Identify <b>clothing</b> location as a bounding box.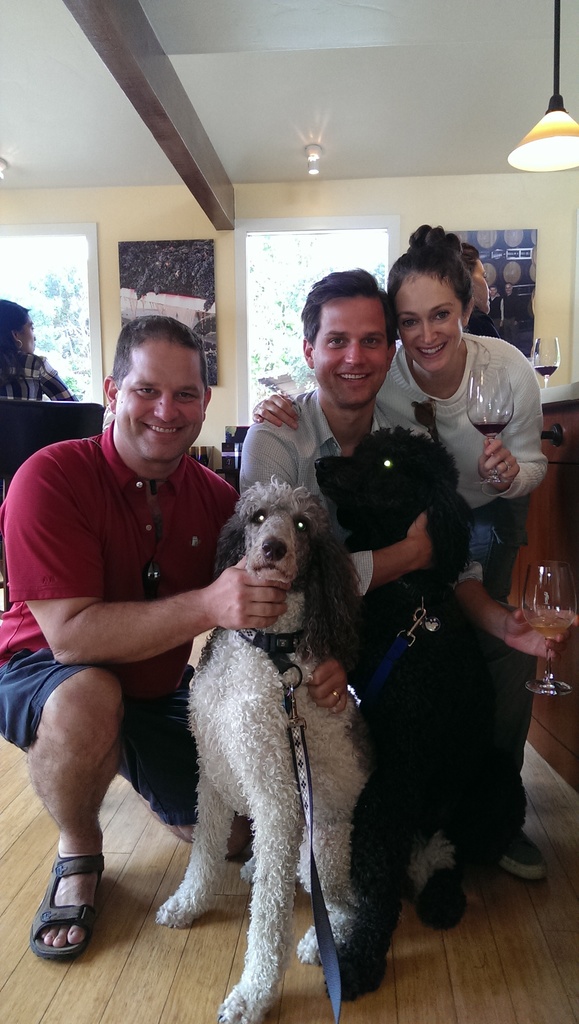
370/330/530/831.
